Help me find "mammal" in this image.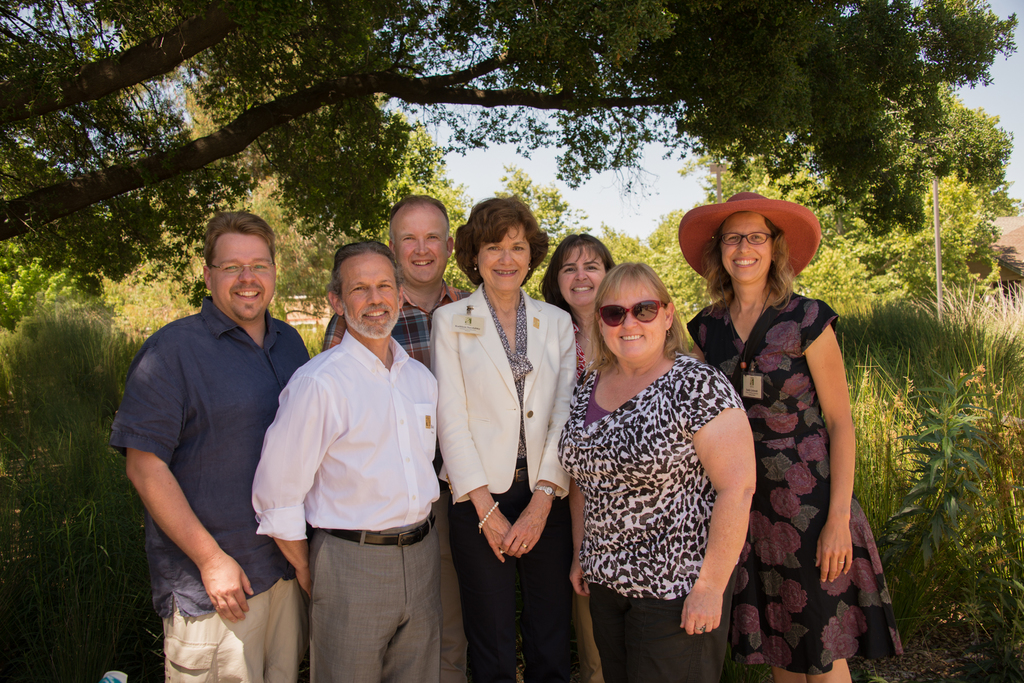
Found it: l=673, t=188, r=905, b=682.
